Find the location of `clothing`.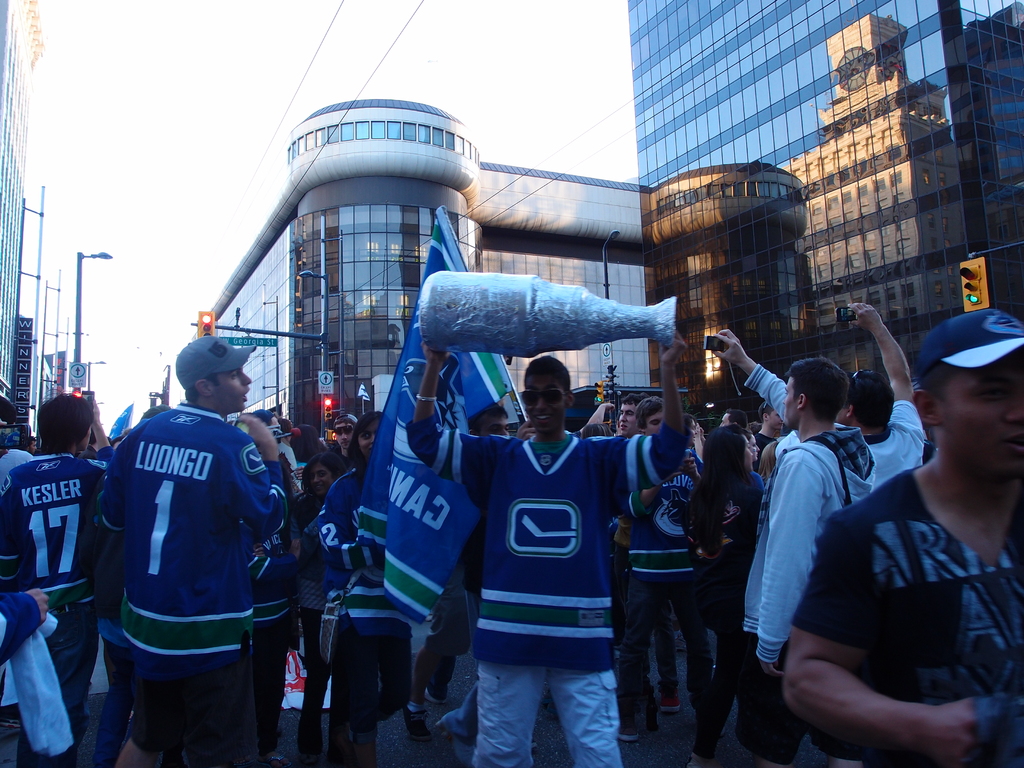
Location: rect(737, 360, 880, 764).
